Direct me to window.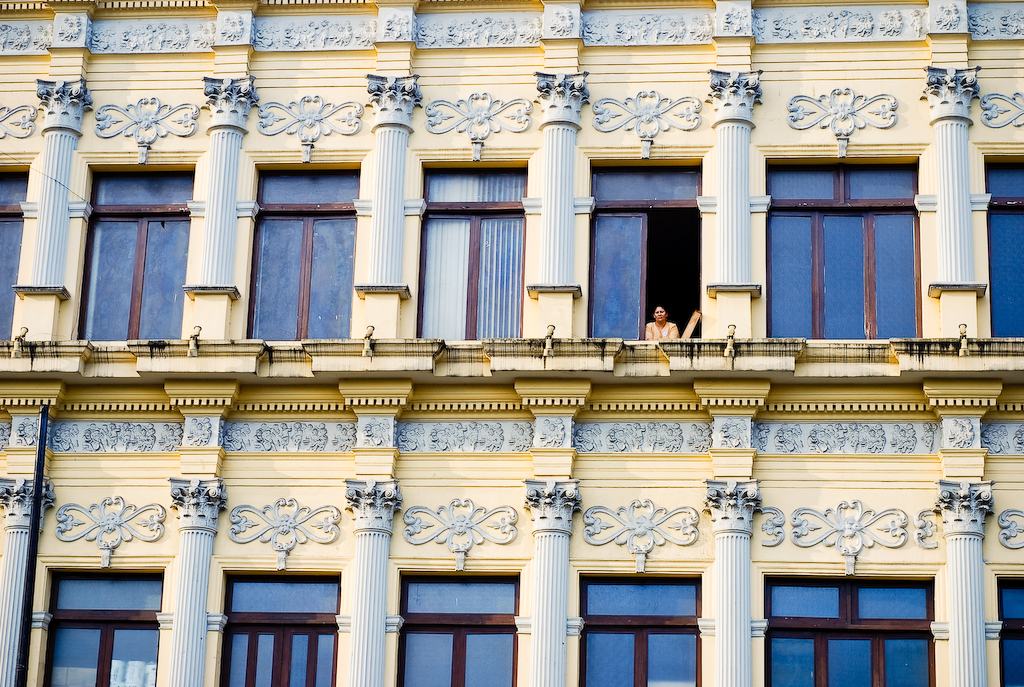
Direction: x1=243 y1=176 x2=365 y2=366.
